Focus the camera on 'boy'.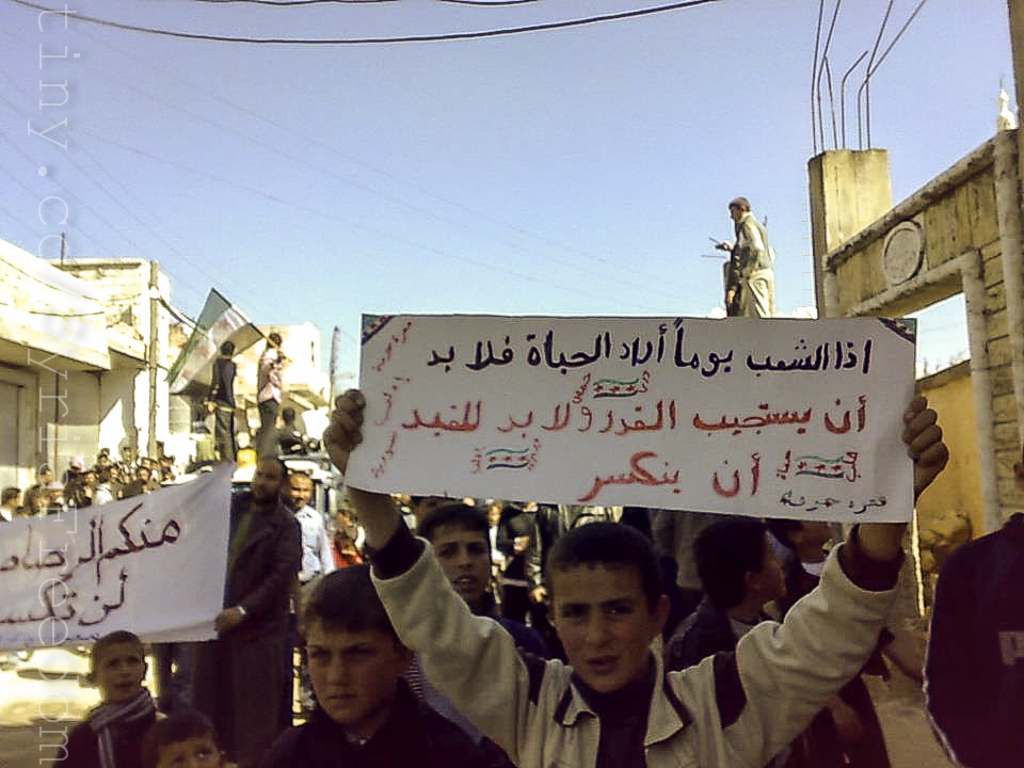
Focus region: <box>660,507,797,767</box>.
